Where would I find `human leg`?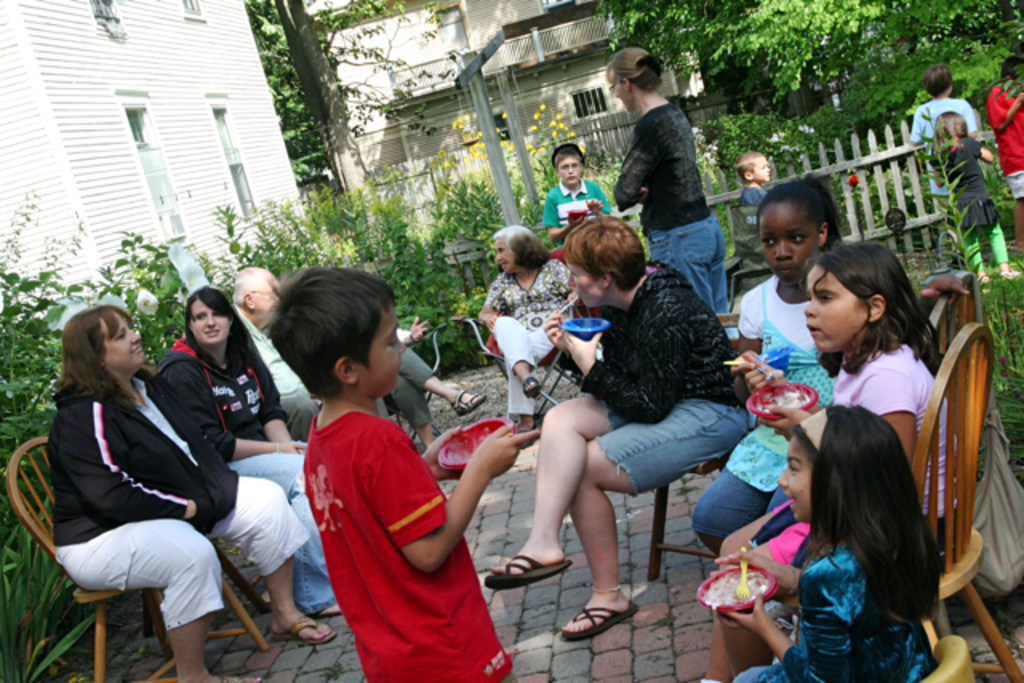
At [x1=557, y1=406, x2=749, y2=643].
